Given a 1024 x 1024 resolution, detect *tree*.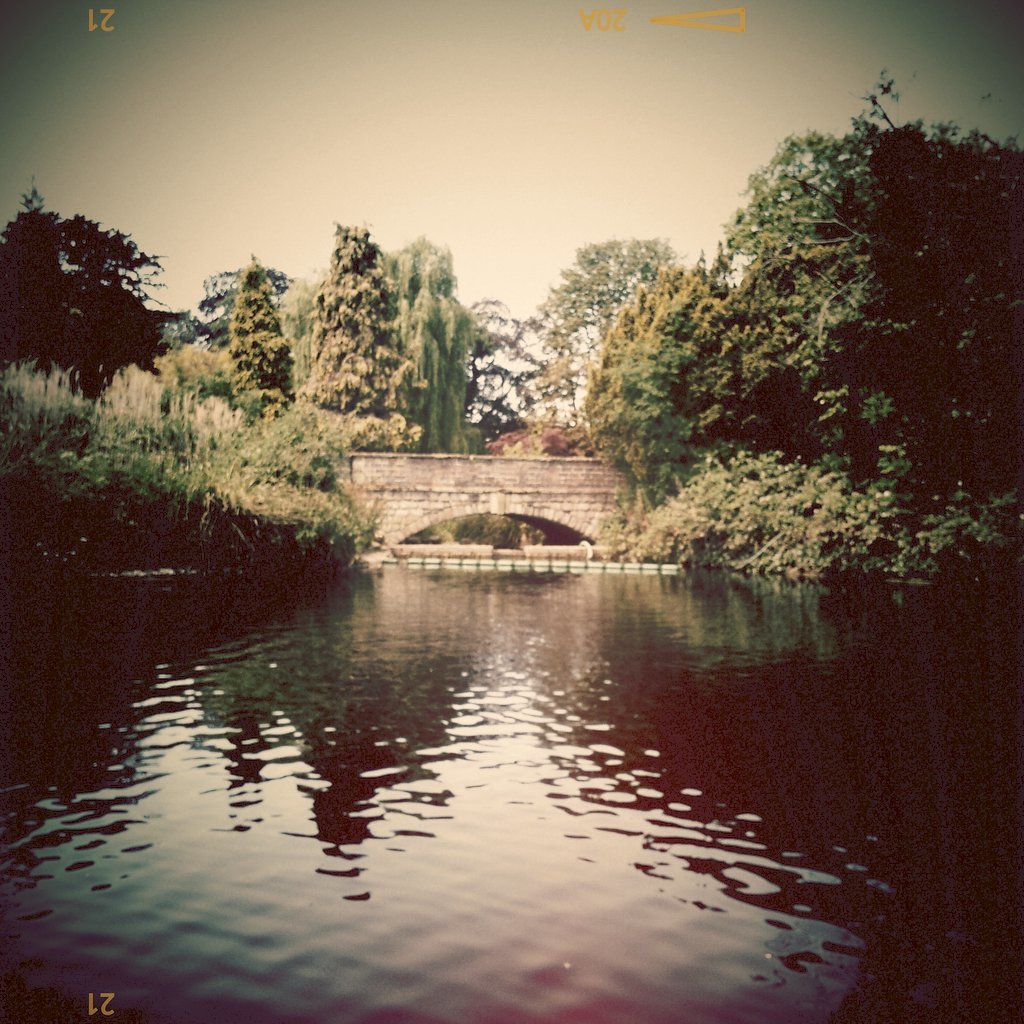
BBox(583, 266, 800, 477).
